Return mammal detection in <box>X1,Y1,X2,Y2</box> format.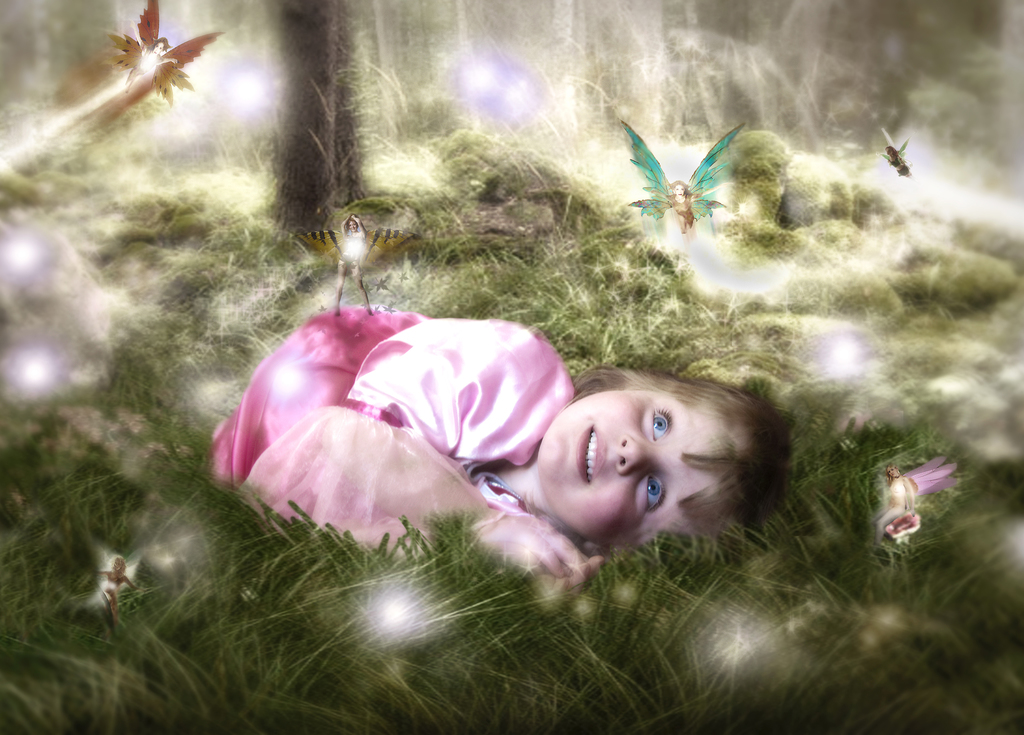
<box>223,206,825,604</box>.
